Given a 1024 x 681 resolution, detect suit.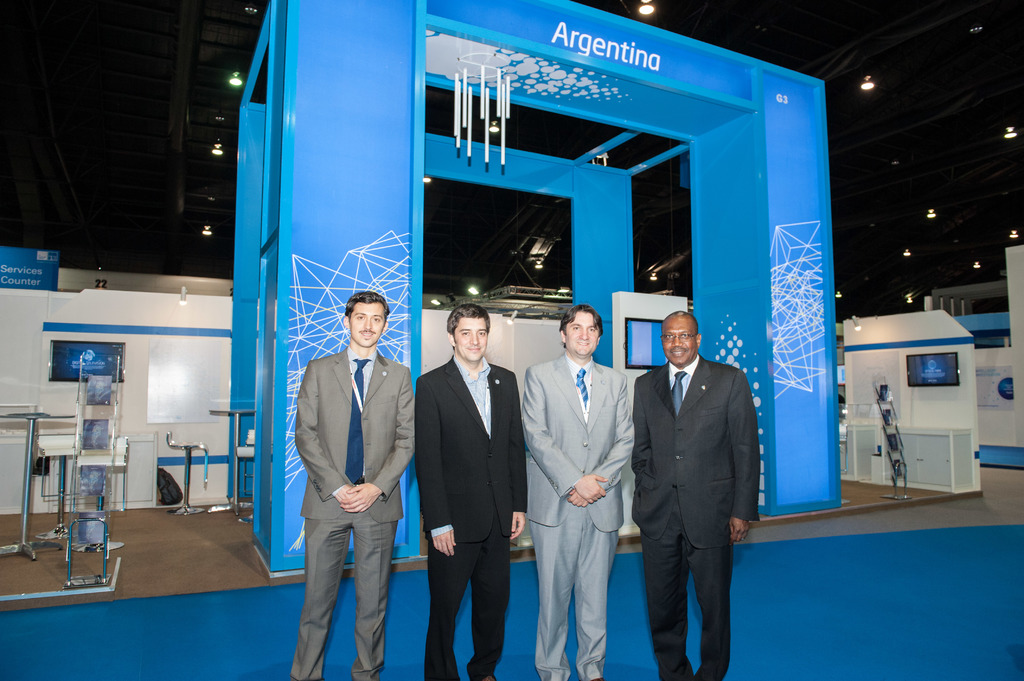
284:356:415:678.
